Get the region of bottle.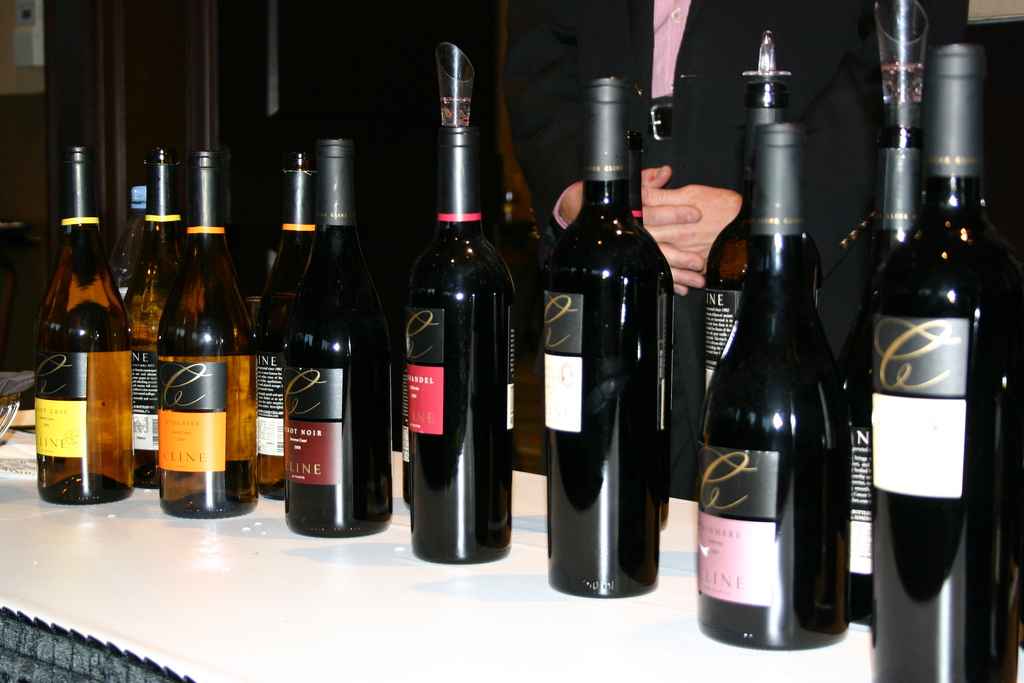
rect(156, 155, 259, 522).
